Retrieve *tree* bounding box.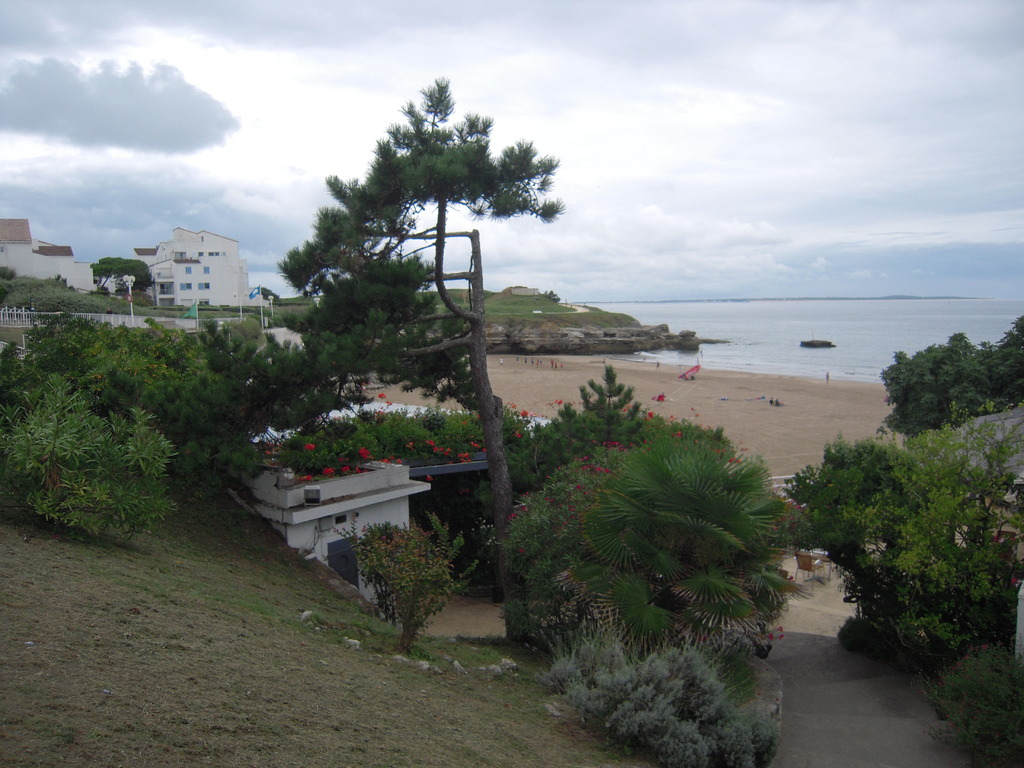
Bounding box: [x1=876, y1=316, x2=1023, y2=440].
